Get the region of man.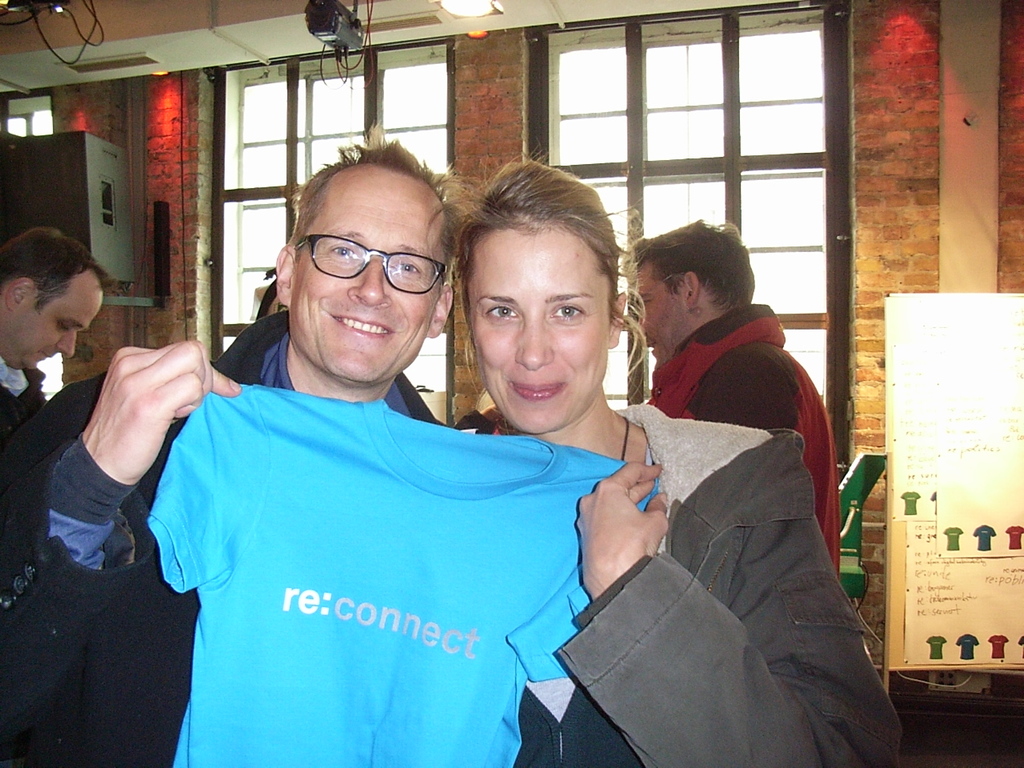
(x1=635, y1=218, x2=835, y2=575).
